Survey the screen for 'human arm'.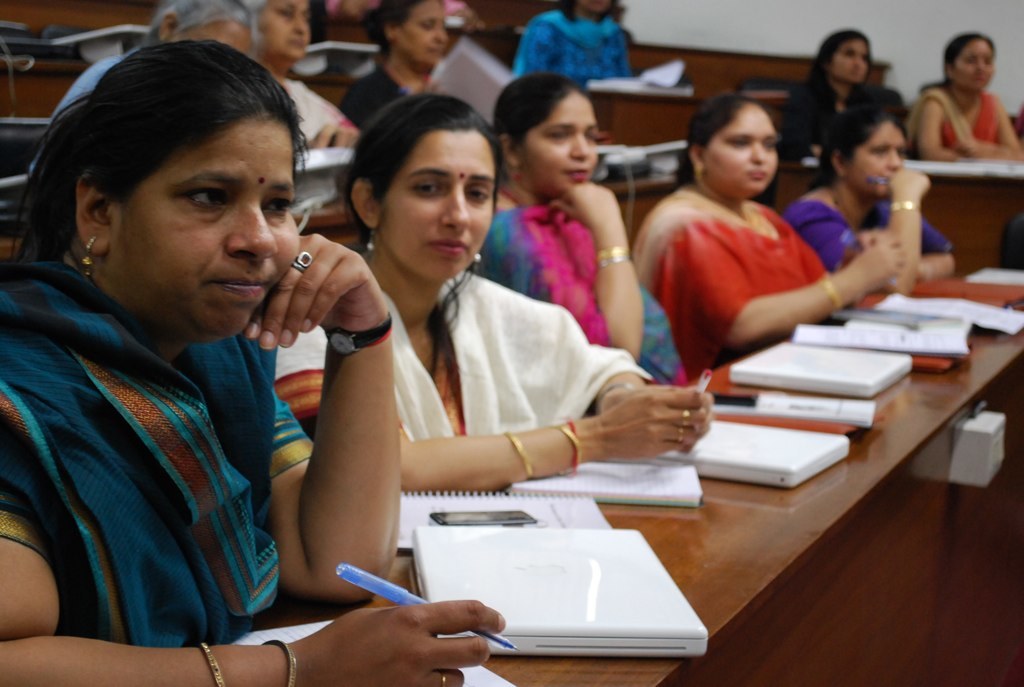
Survey found: select_region(272, 324, 722, 492).
